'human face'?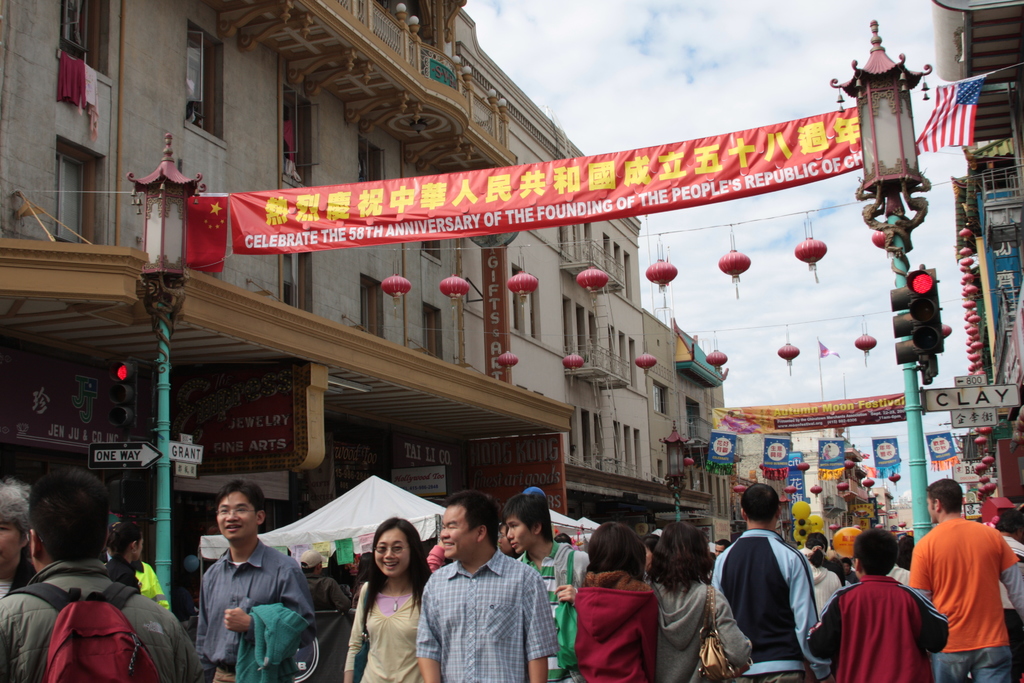
(215,490,256,544)
